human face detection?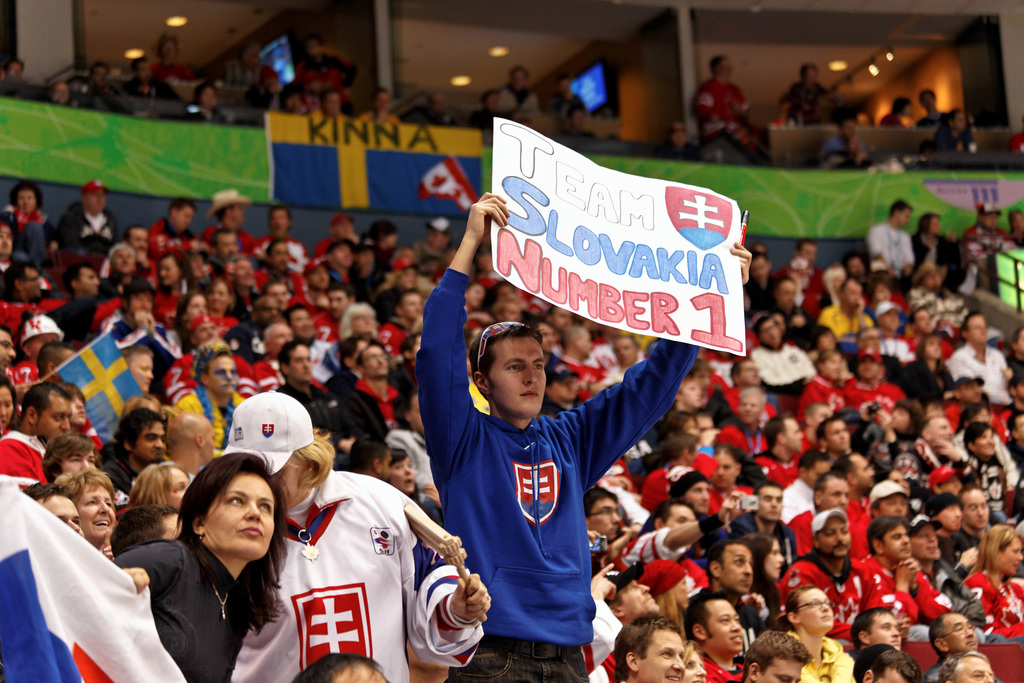
box=[723, 541, 755, 591]
